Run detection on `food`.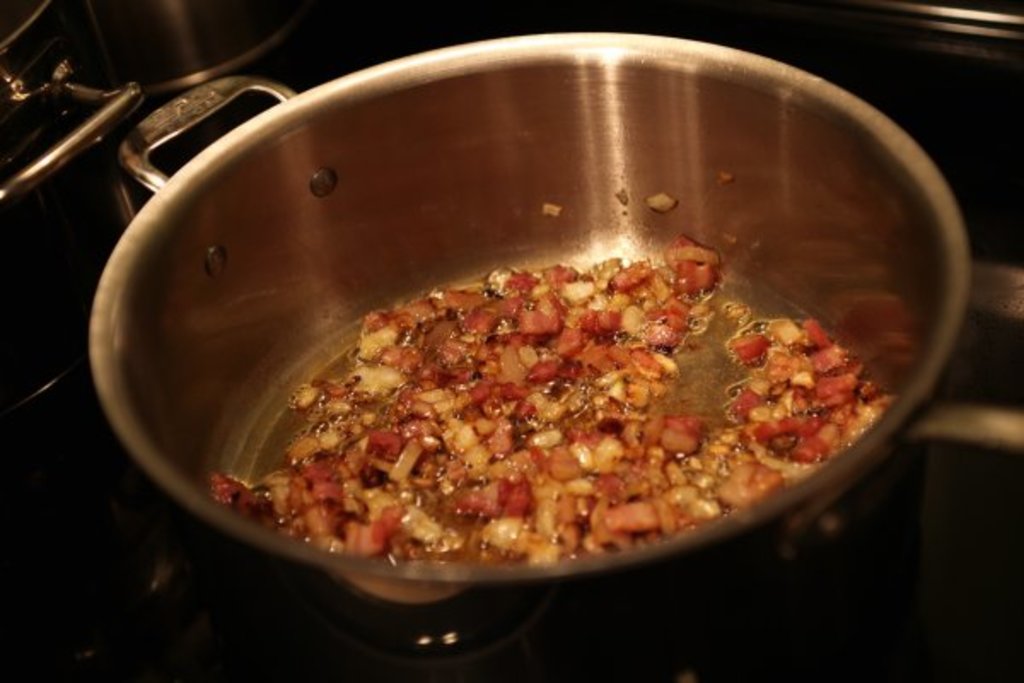
Result: 159:114:896:579.
